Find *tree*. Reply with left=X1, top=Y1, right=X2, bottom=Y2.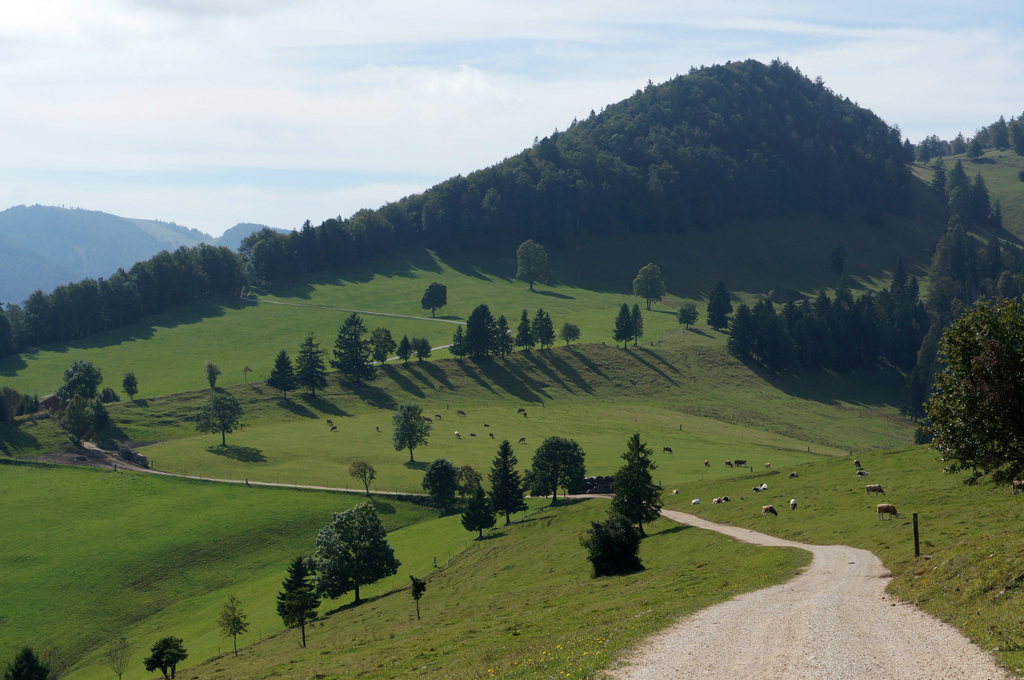
left=102, top=383, right=124, bottom=403.
